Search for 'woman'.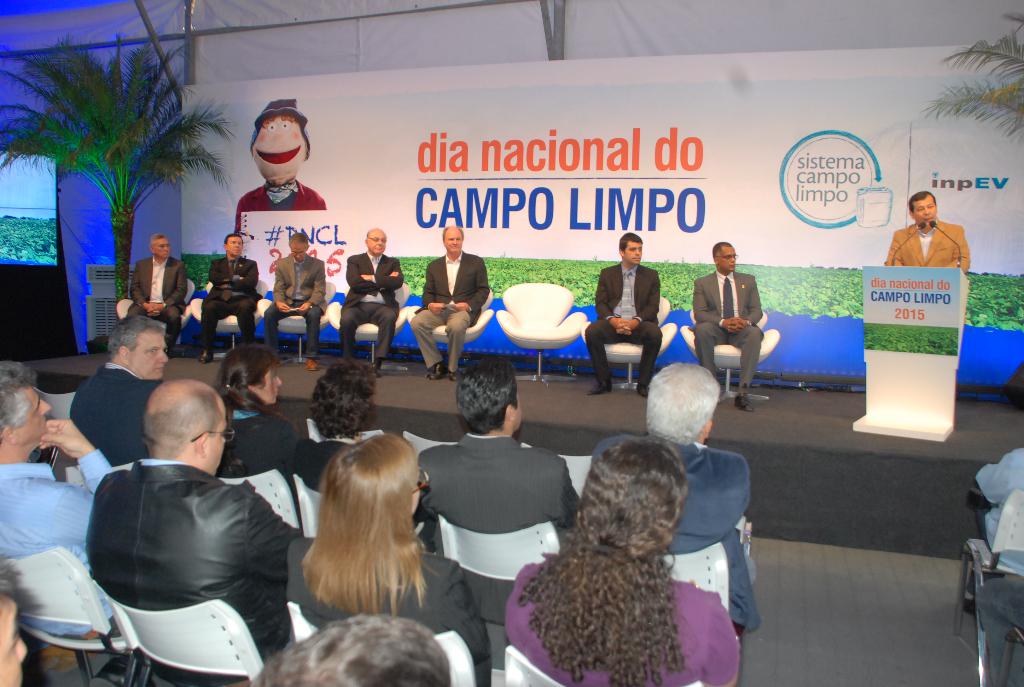
Found at rect(287, 432, 493, 686).
